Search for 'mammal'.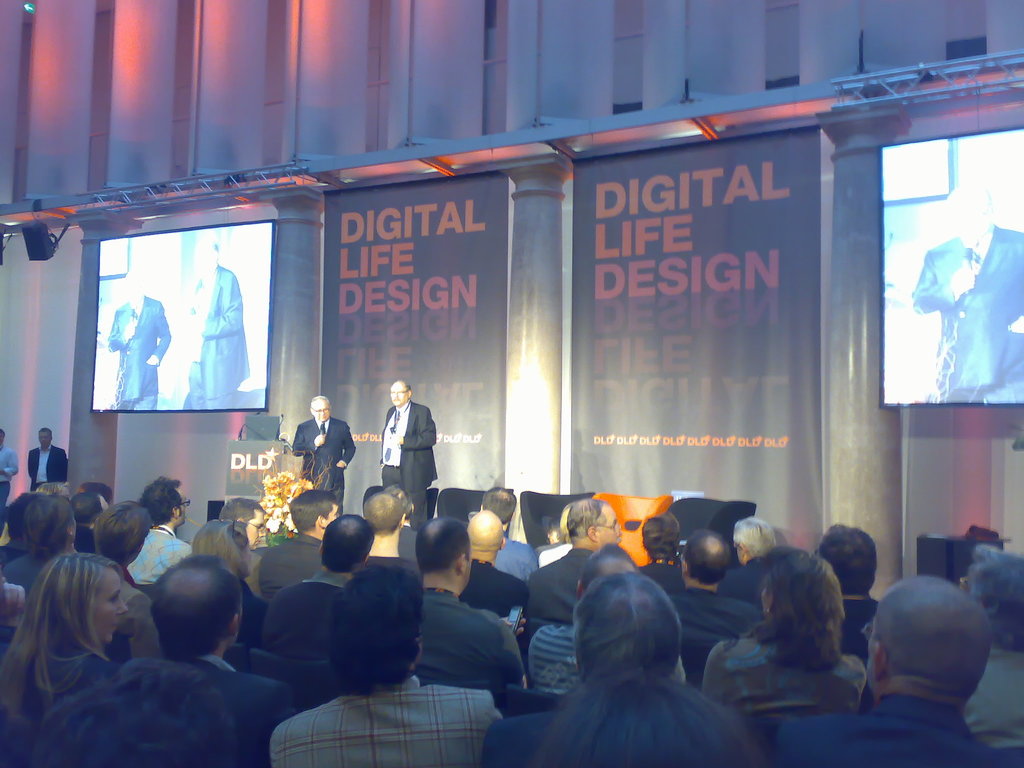
Found at bbox(528, 573, 724, 753).
